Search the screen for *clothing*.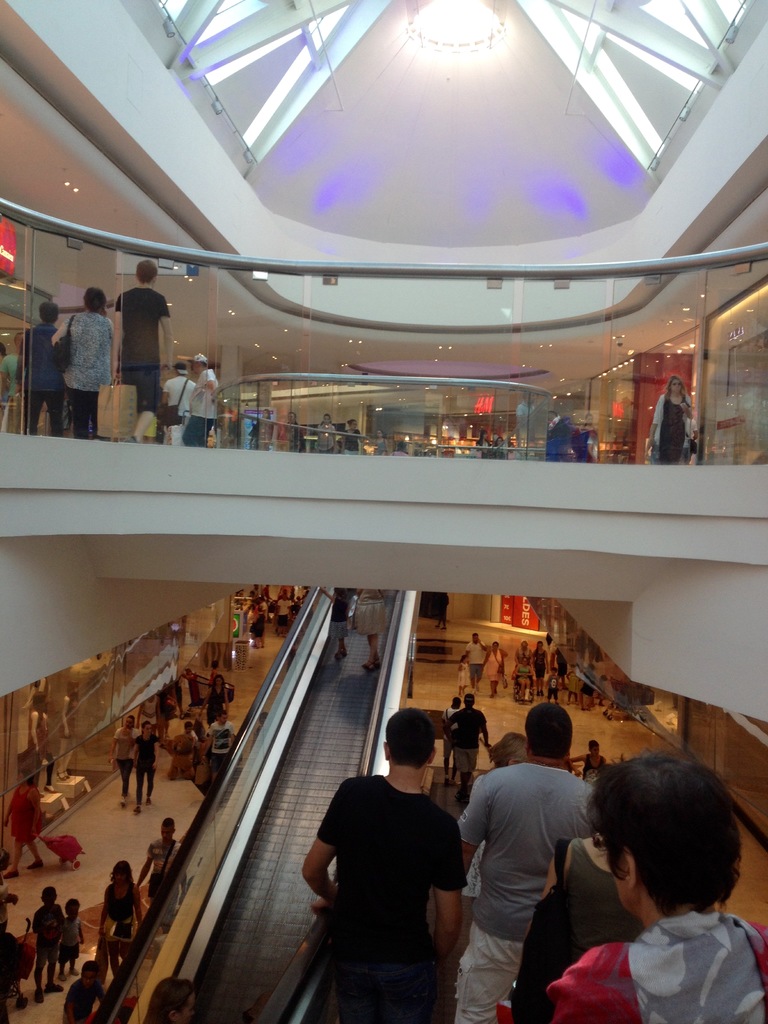
Found at <region>551, 915, 767, 1023</region>.
